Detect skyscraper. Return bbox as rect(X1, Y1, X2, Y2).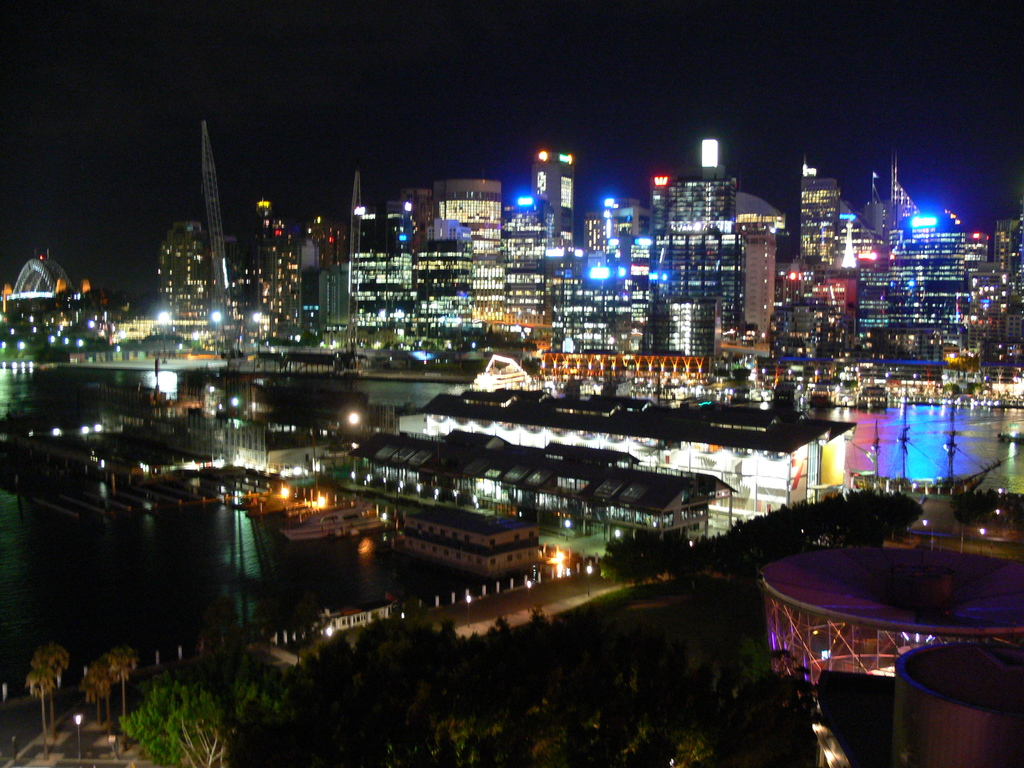
rect(533, 149, 581, 337).
